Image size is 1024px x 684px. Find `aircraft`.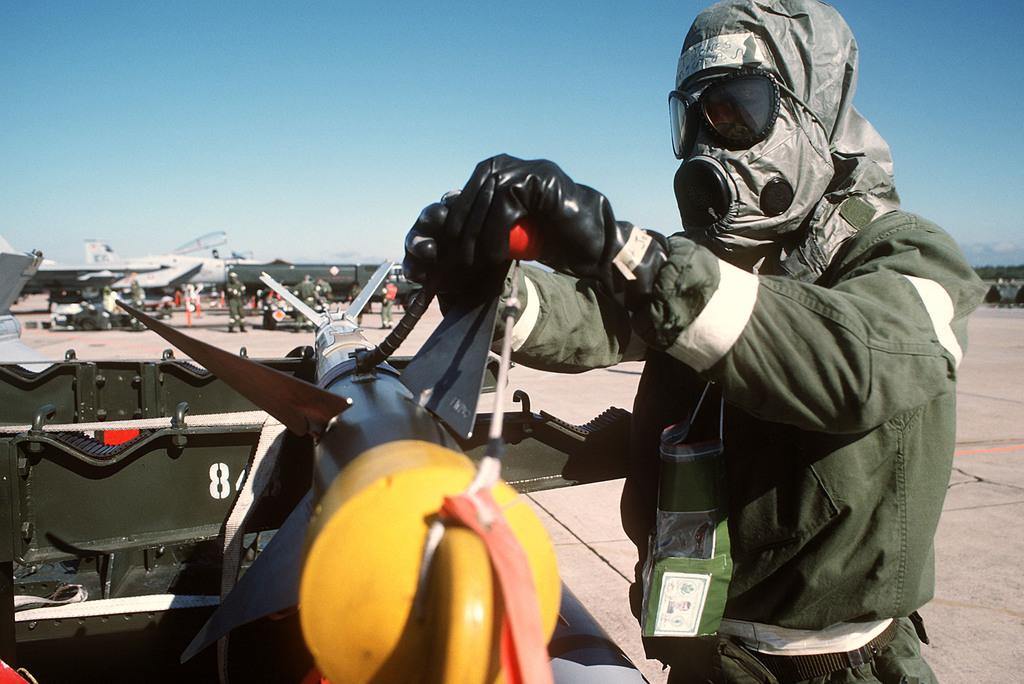
detection(225, 242, 425, 326).
